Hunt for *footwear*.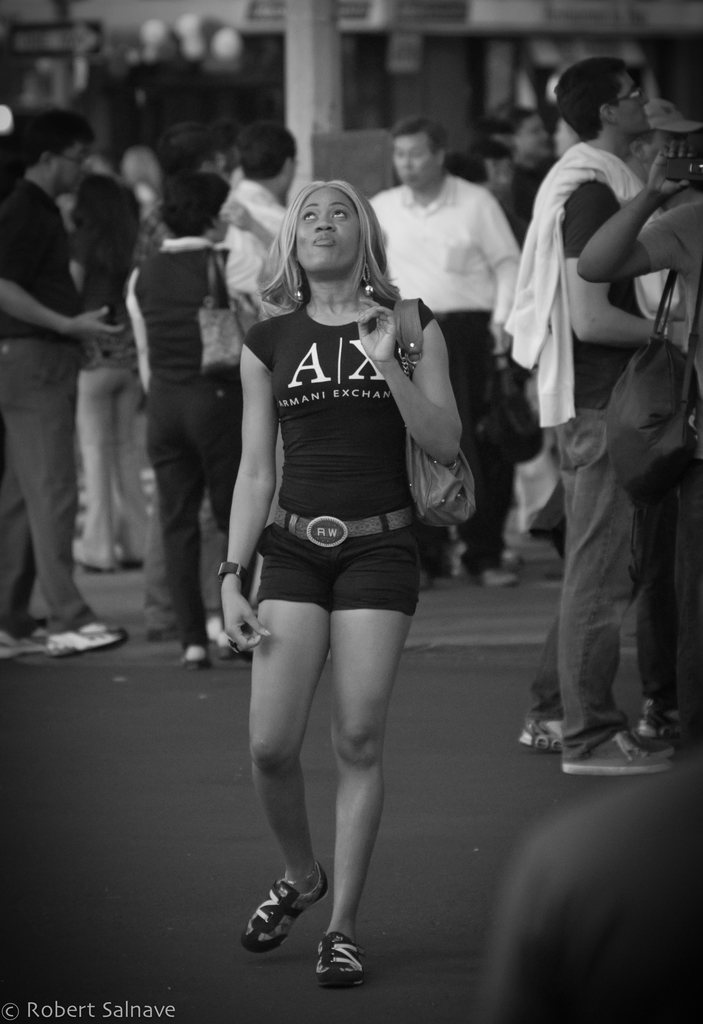
Hunted down at [x1=519, y1=714, x2=564, y2=749].
